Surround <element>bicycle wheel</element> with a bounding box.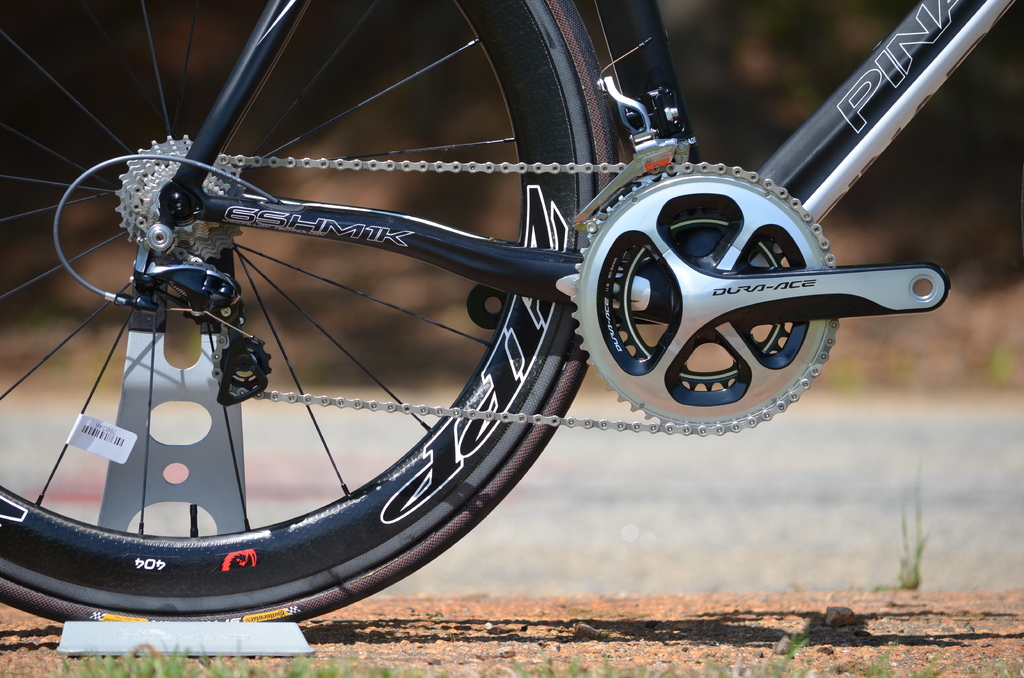
bbox=[0, 0, 614, 624].
